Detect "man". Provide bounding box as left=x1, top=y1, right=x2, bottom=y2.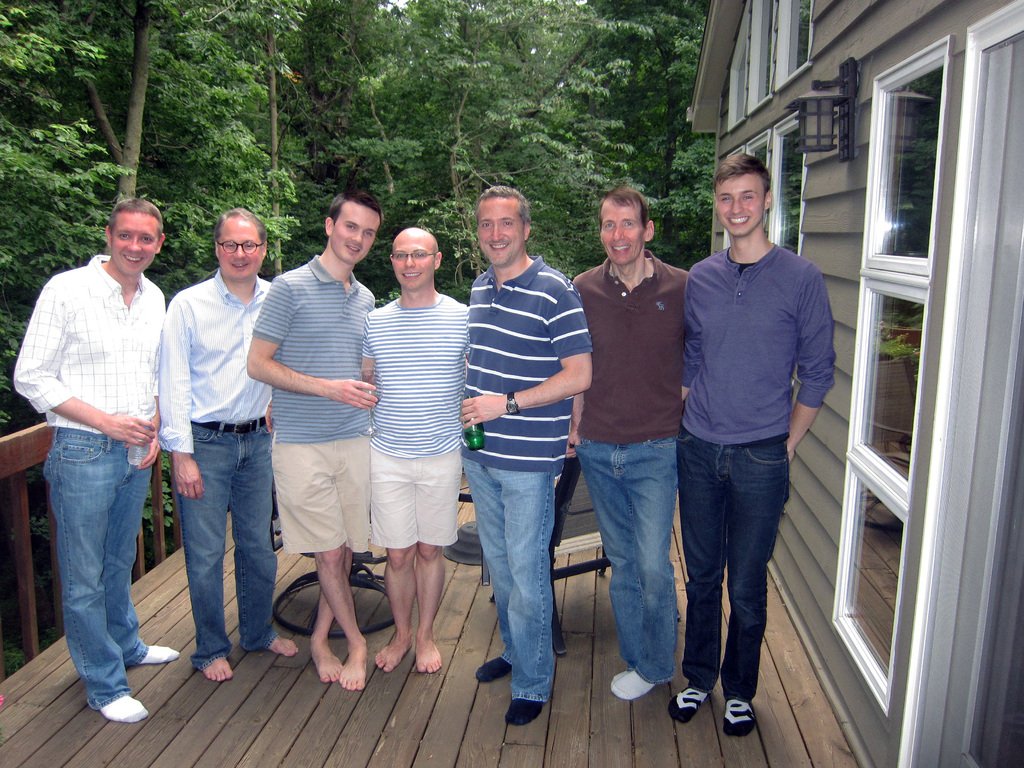
left=170, top=208, right=275, bottom=680.
